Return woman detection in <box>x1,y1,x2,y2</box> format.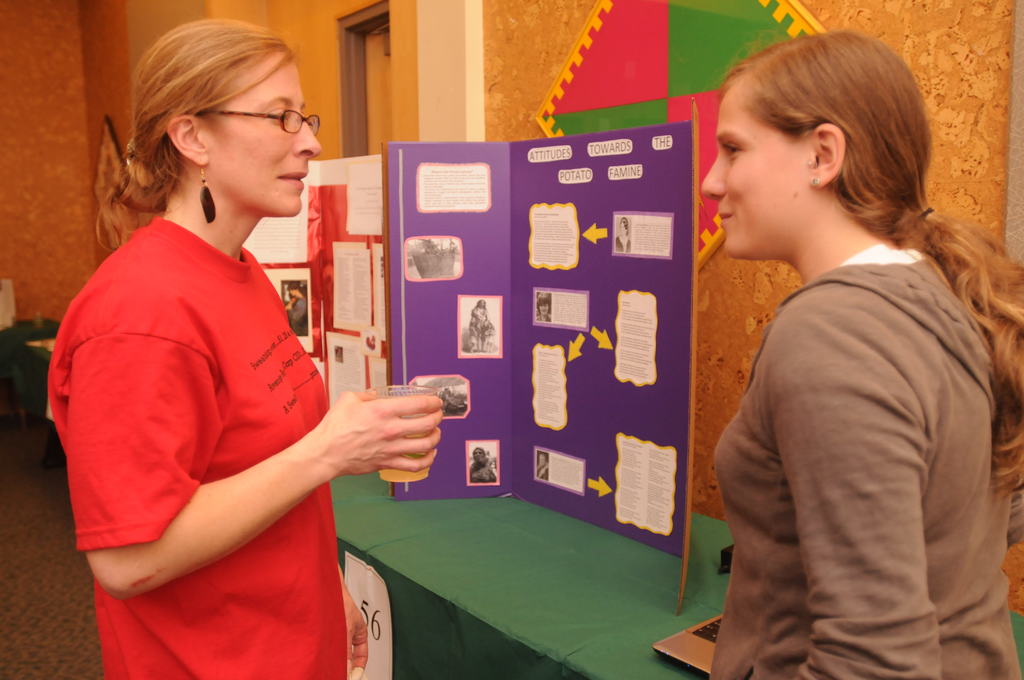
<box>471,301,496,357</box>.
